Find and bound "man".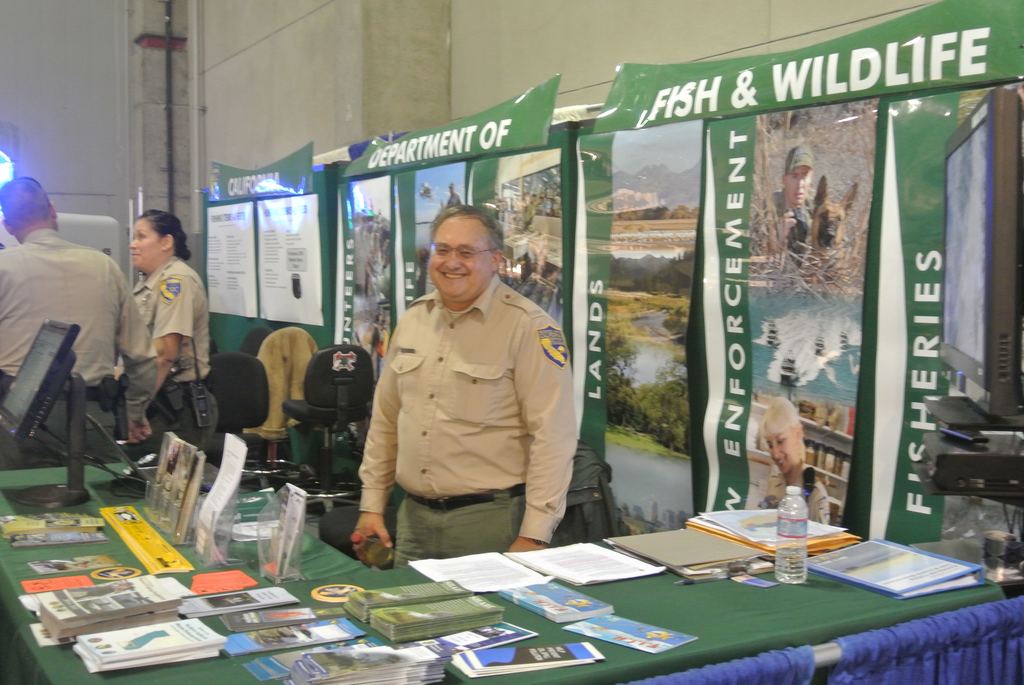
Bound: select_region(109, 194, 203, 463).
